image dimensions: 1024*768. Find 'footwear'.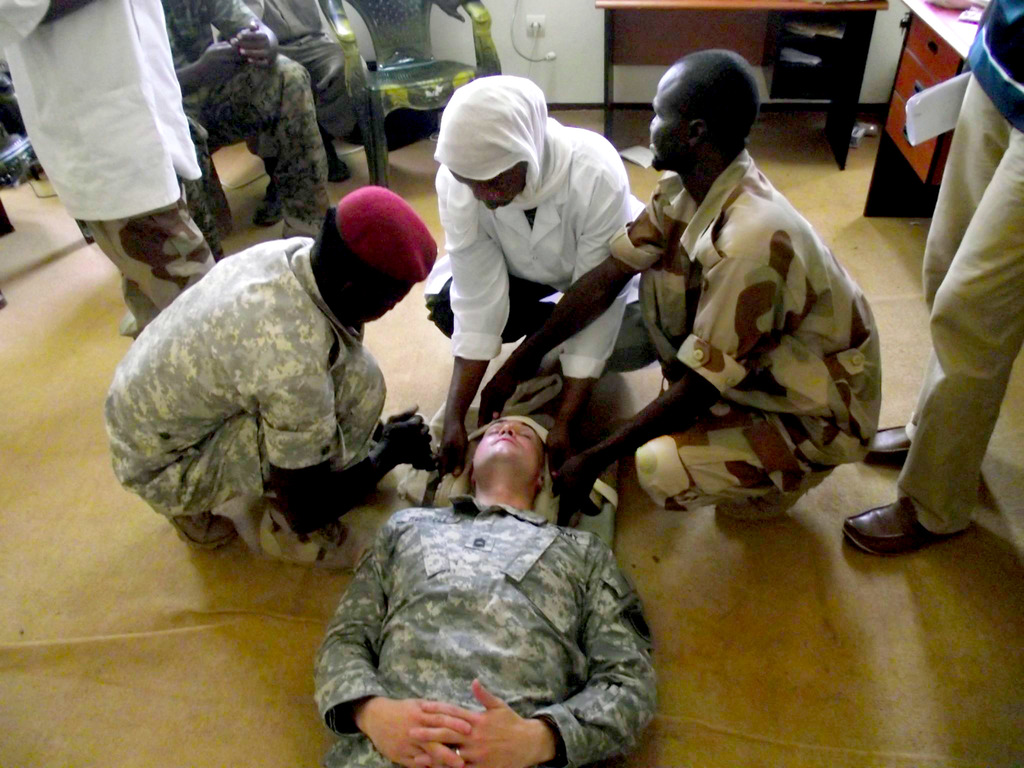
{"x1": 328, "y1": 145, "x2": 351, "y2": 181}.
